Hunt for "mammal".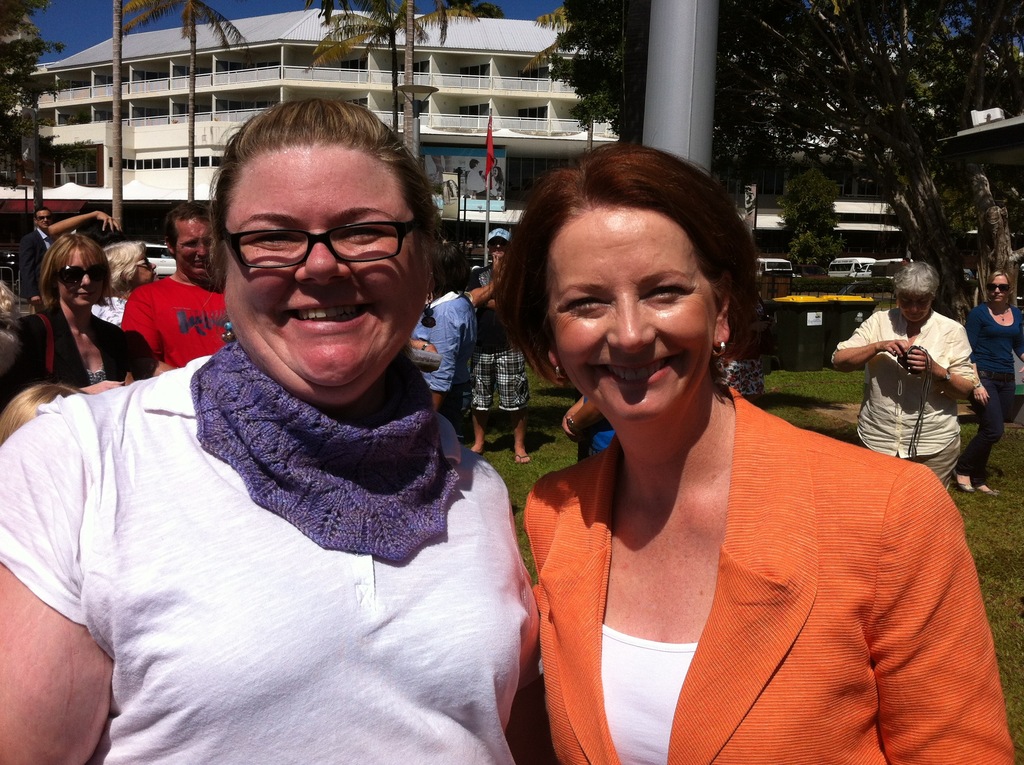
Hunted down at [719,296,770,403].
